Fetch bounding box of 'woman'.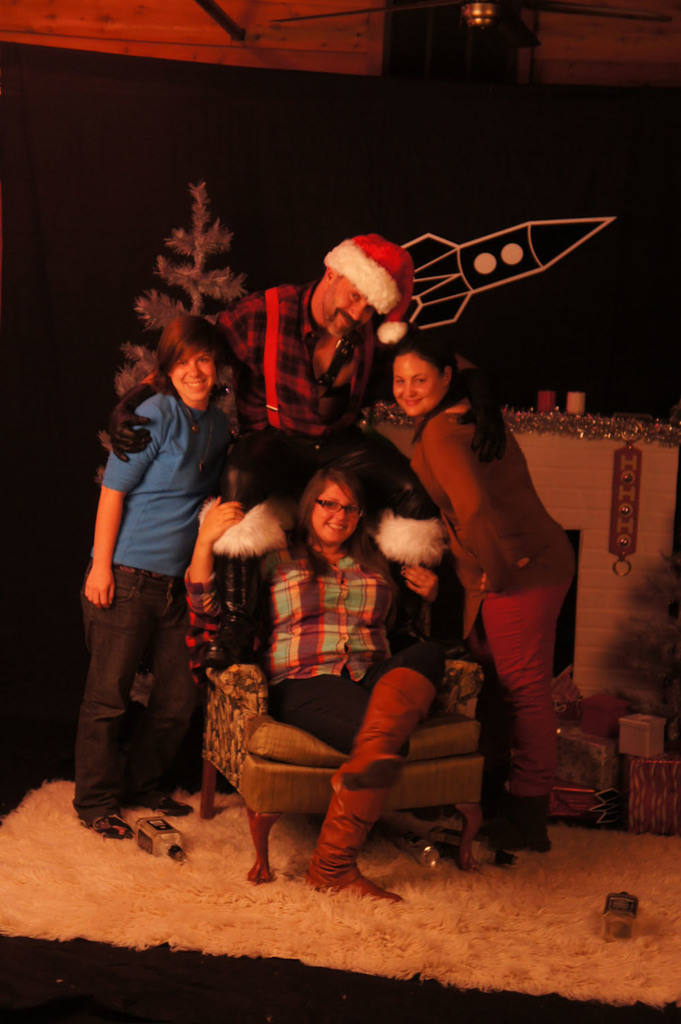
Bbox: 387 338 577 847.
